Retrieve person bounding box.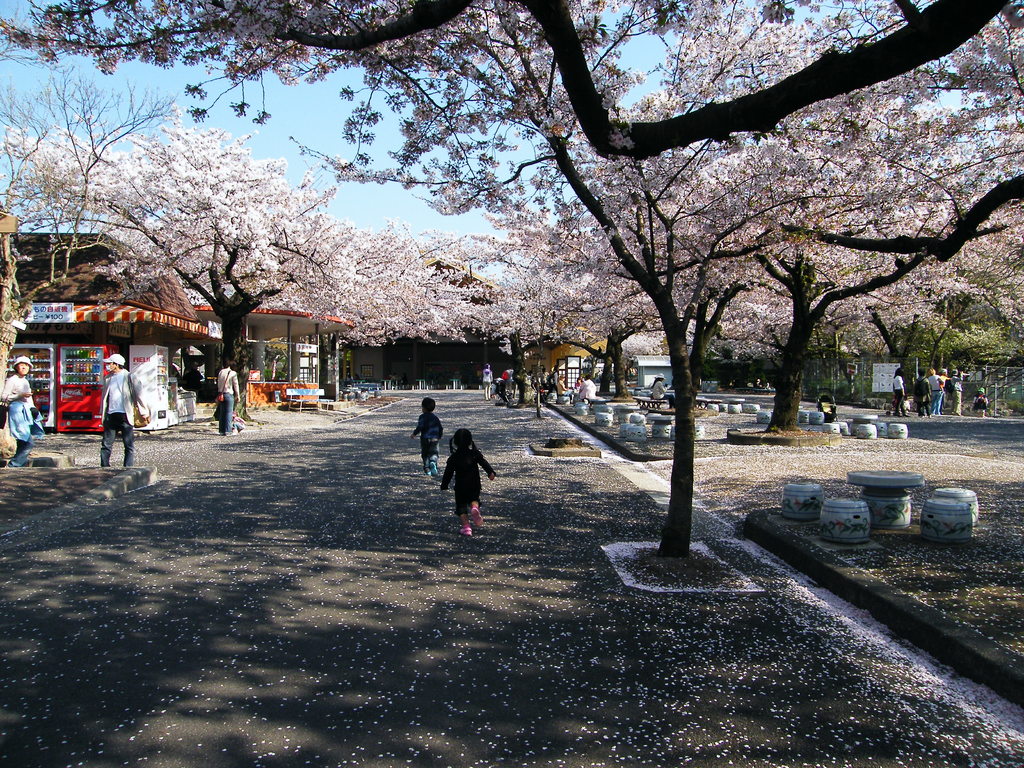
Bounding box: (972, 390, 989, 412).
